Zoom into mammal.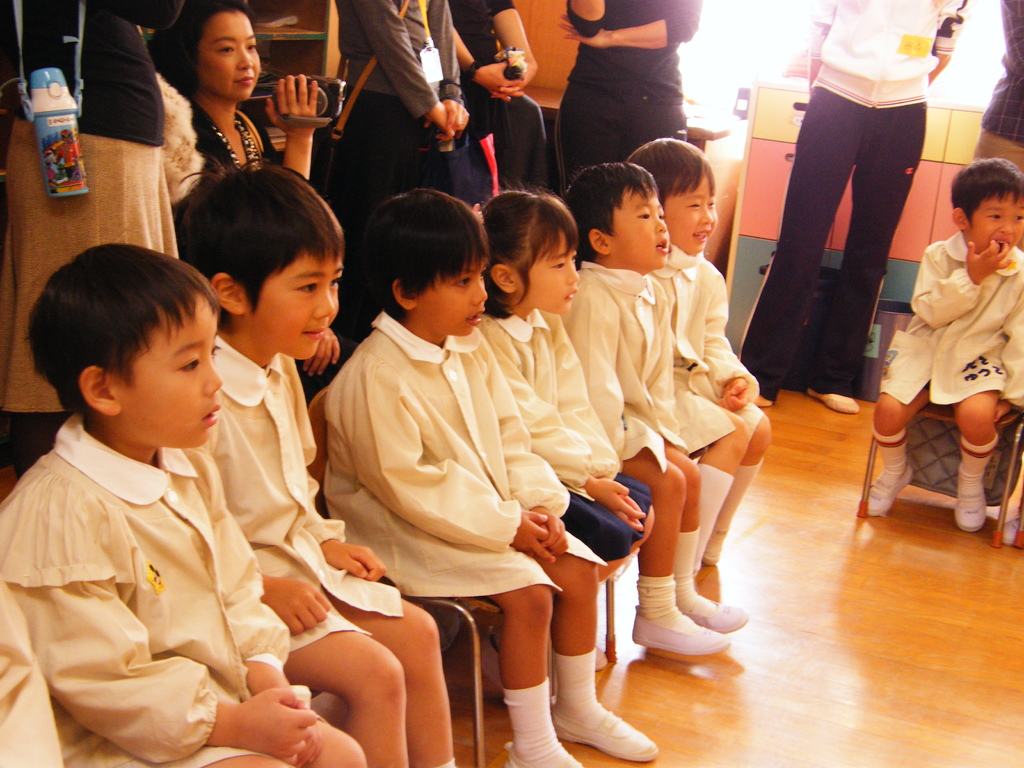
Zoom target: x1=970, y1=0, x2=1023, y2=227.
